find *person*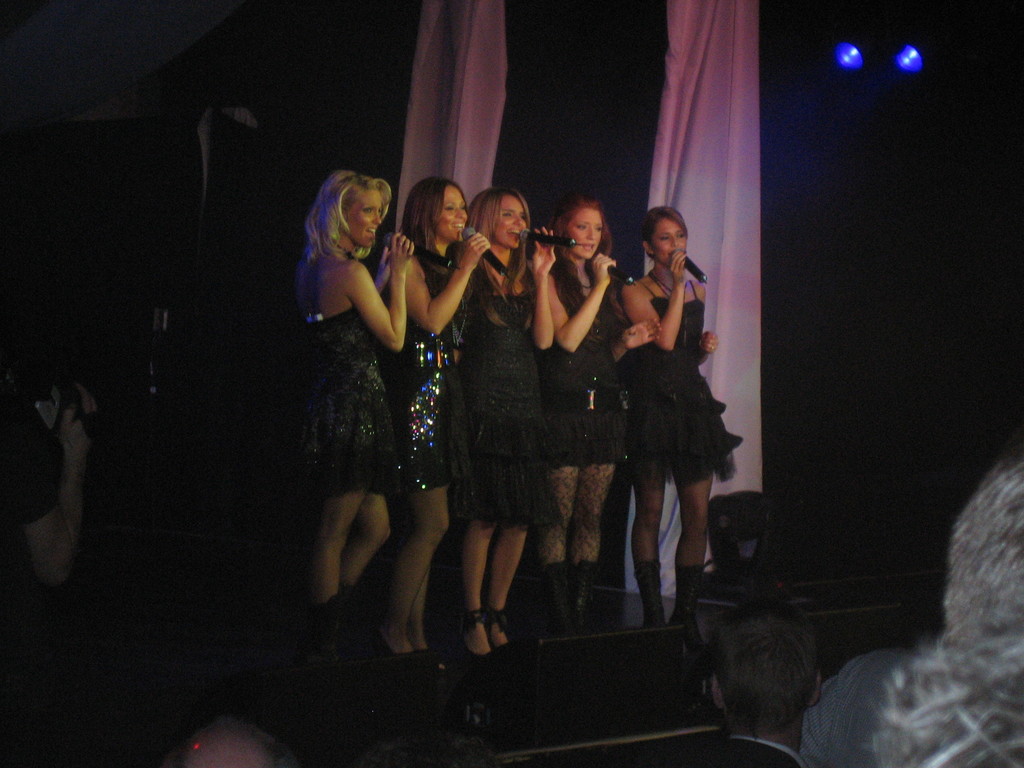
(0, 364, 94, 593)
